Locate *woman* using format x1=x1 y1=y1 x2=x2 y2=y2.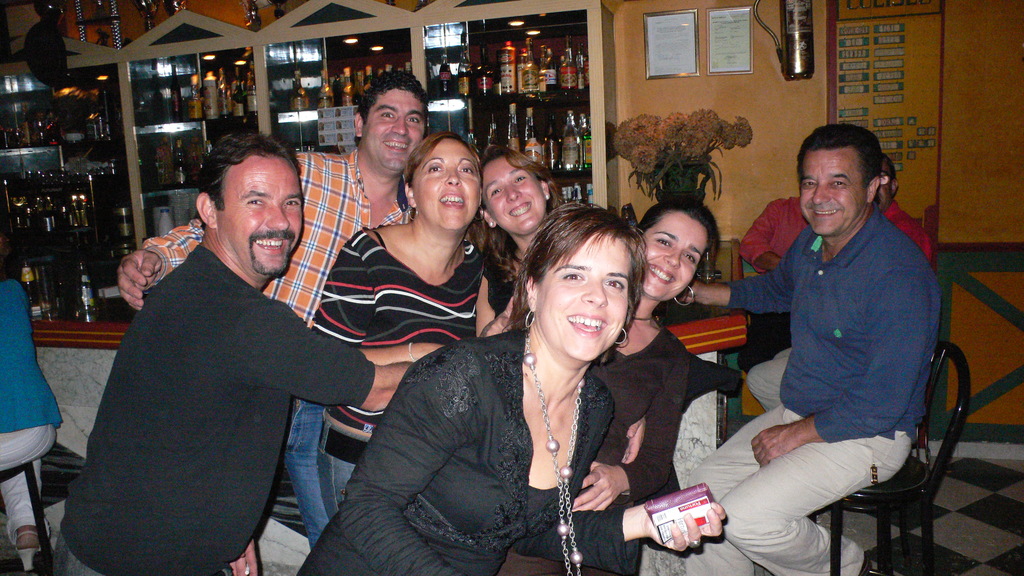
x1=308 y1=130 x2=484 y2=521.
